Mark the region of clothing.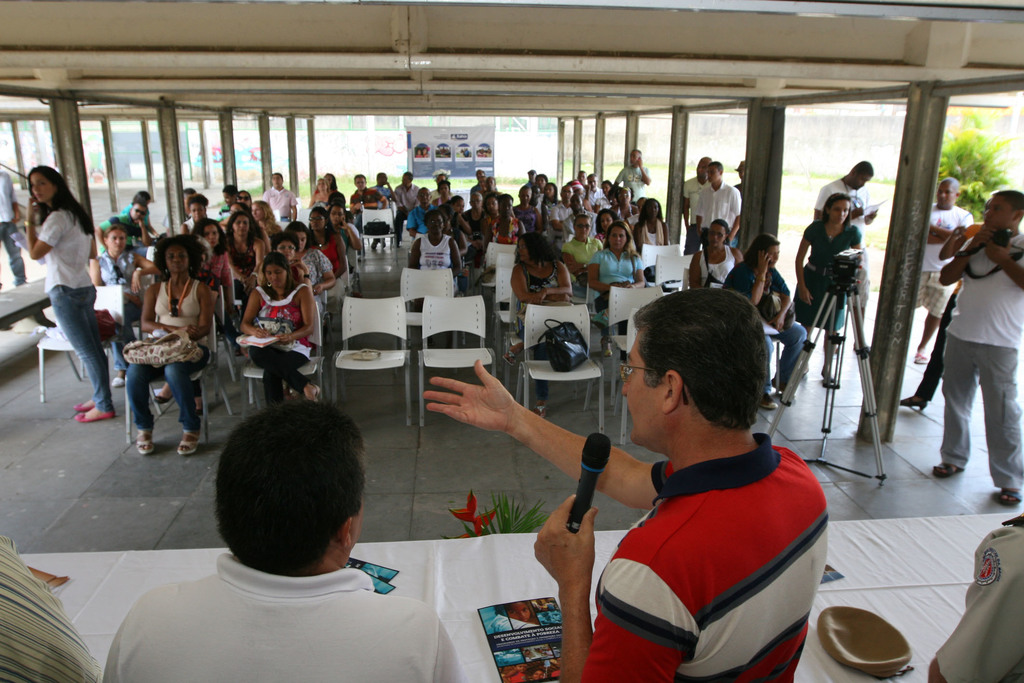
Region: [925, 197, 964, 323].
